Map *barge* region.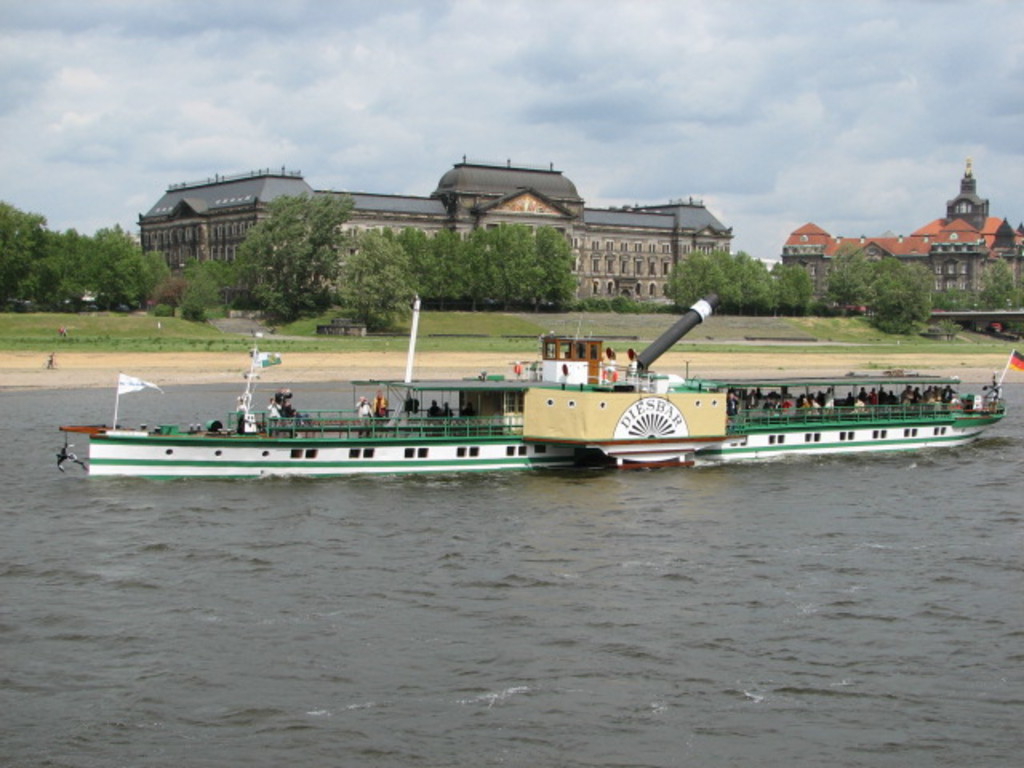
Mapped to rect(58, 294, 1022, 478).
